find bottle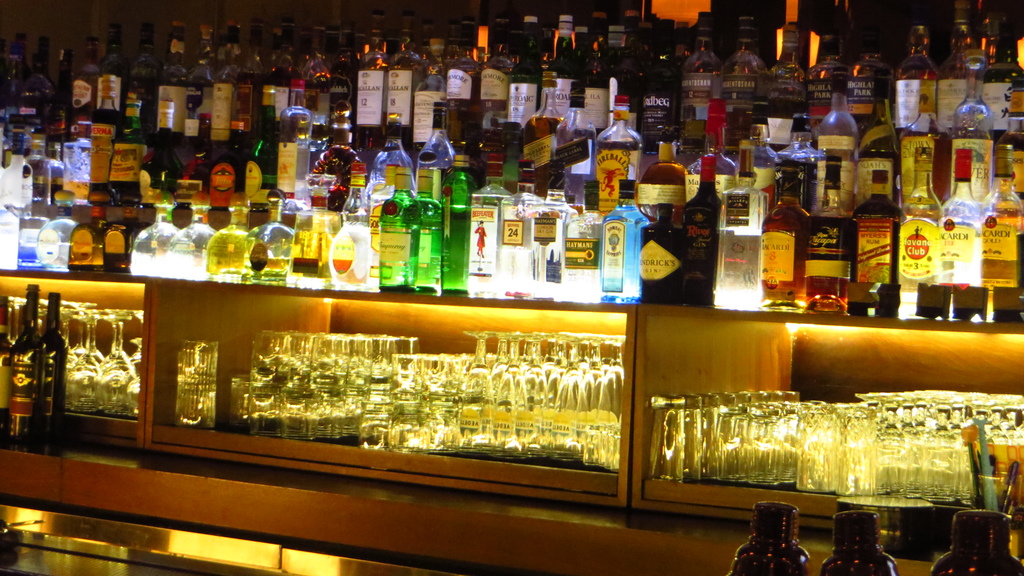
rect(939, 145, 986, 323)
